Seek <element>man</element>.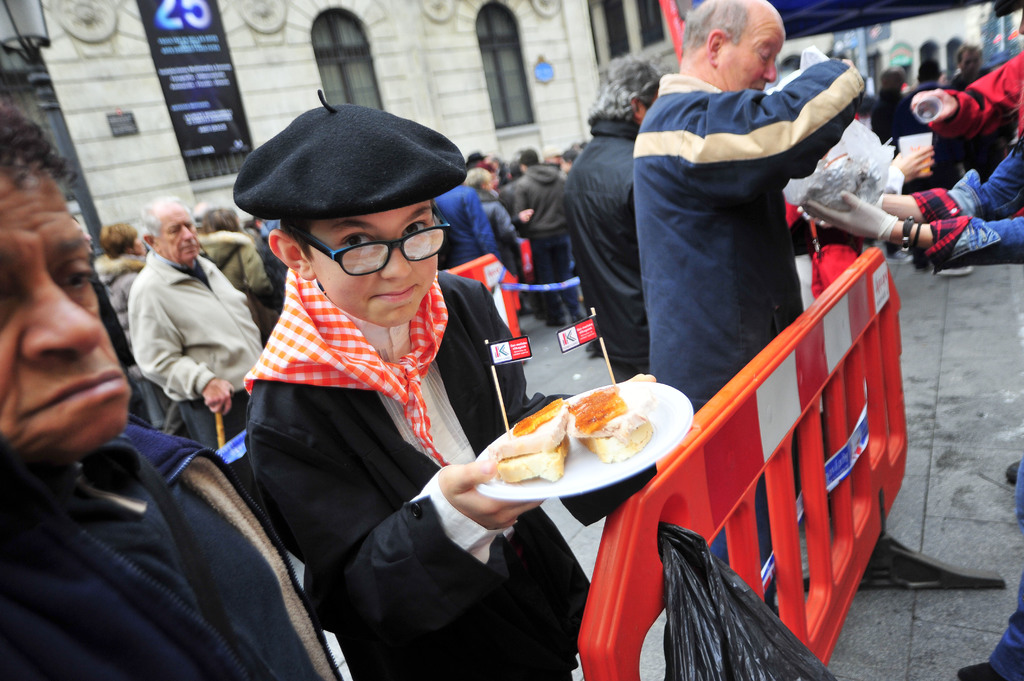
(x1=138, y1=193, x2=263, y2=467).
